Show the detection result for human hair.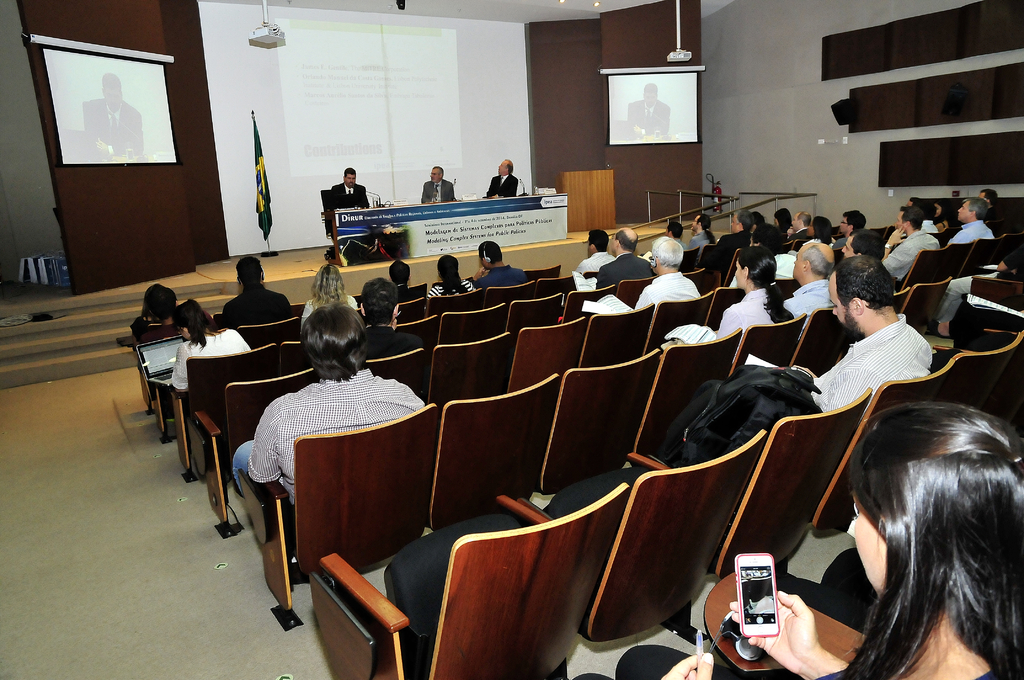
[776, 207, 794, 234].
